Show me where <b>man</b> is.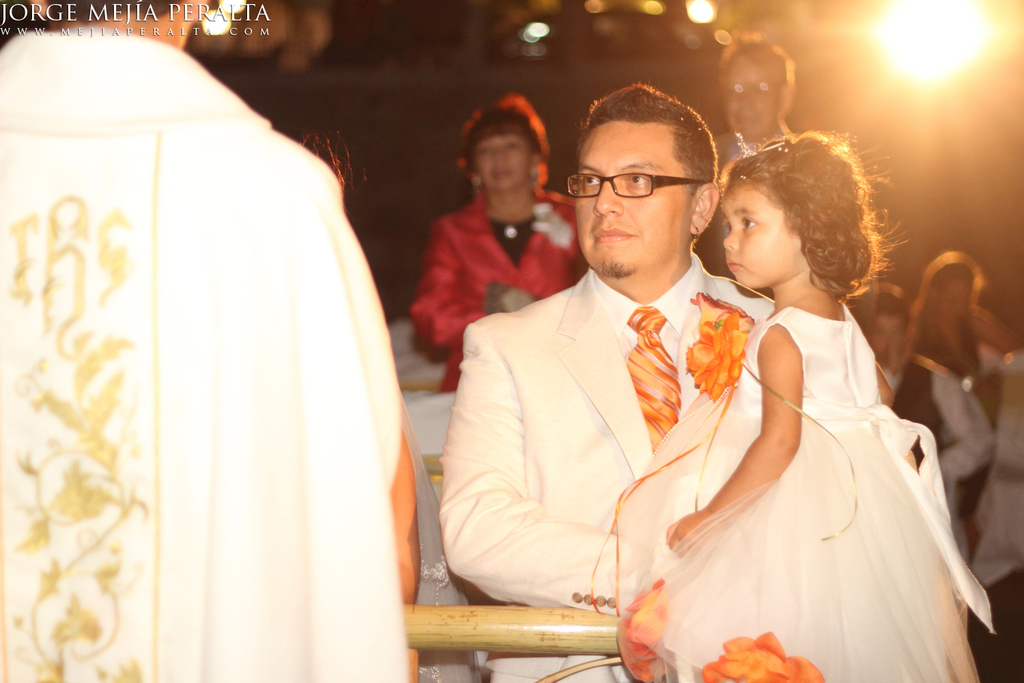
<b>man</b> is at select_region(705, 36, 801, 296).
